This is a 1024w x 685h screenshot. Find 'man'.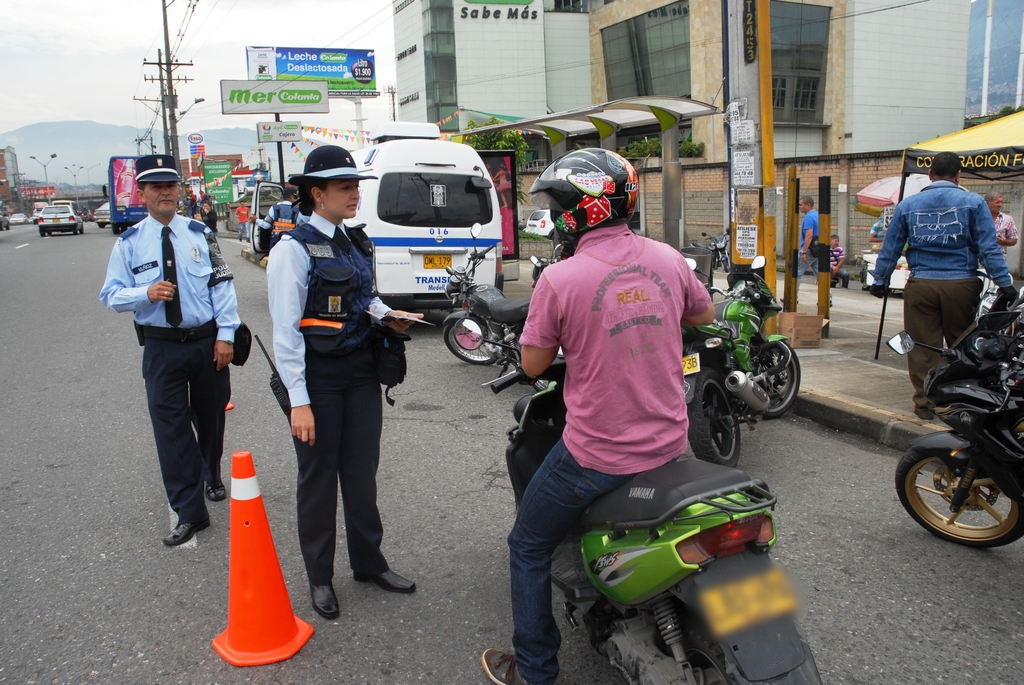
Bounding box: detection(232, 197, 253, 240).
